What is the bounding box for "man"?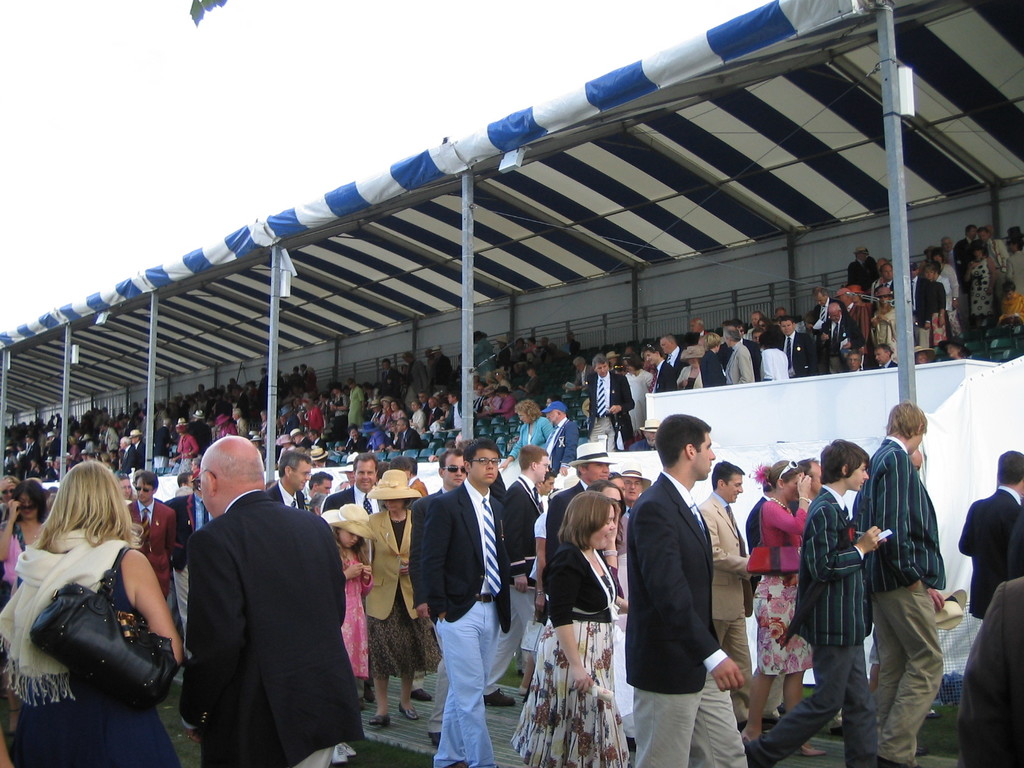
l=129, t=470, r=177, b=602.
